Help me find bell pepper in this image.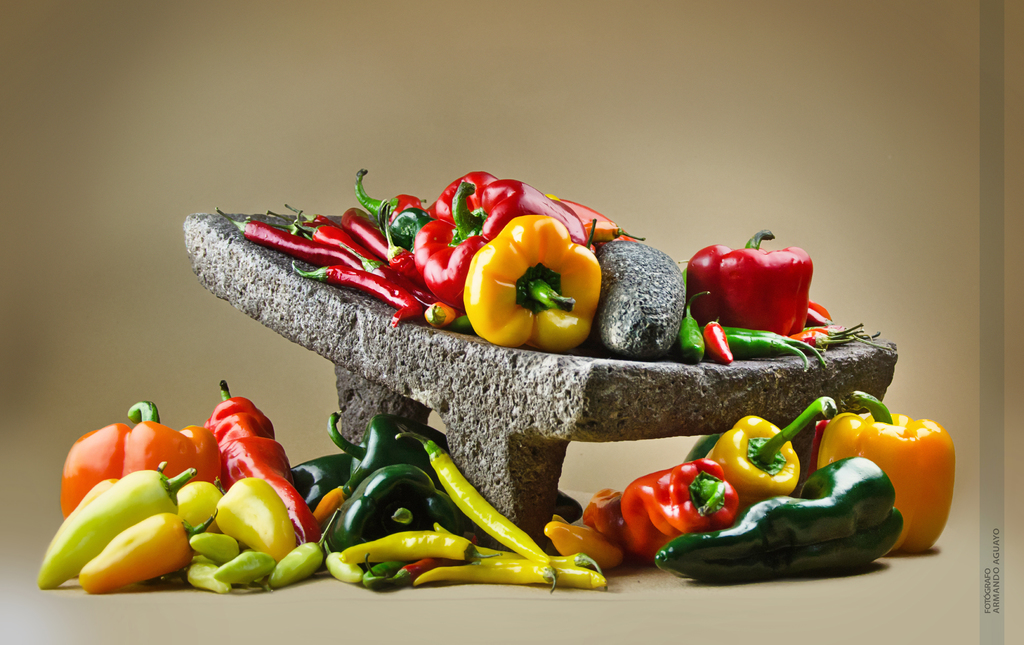
Found it: bbox=[702, 396, 837, 505].
